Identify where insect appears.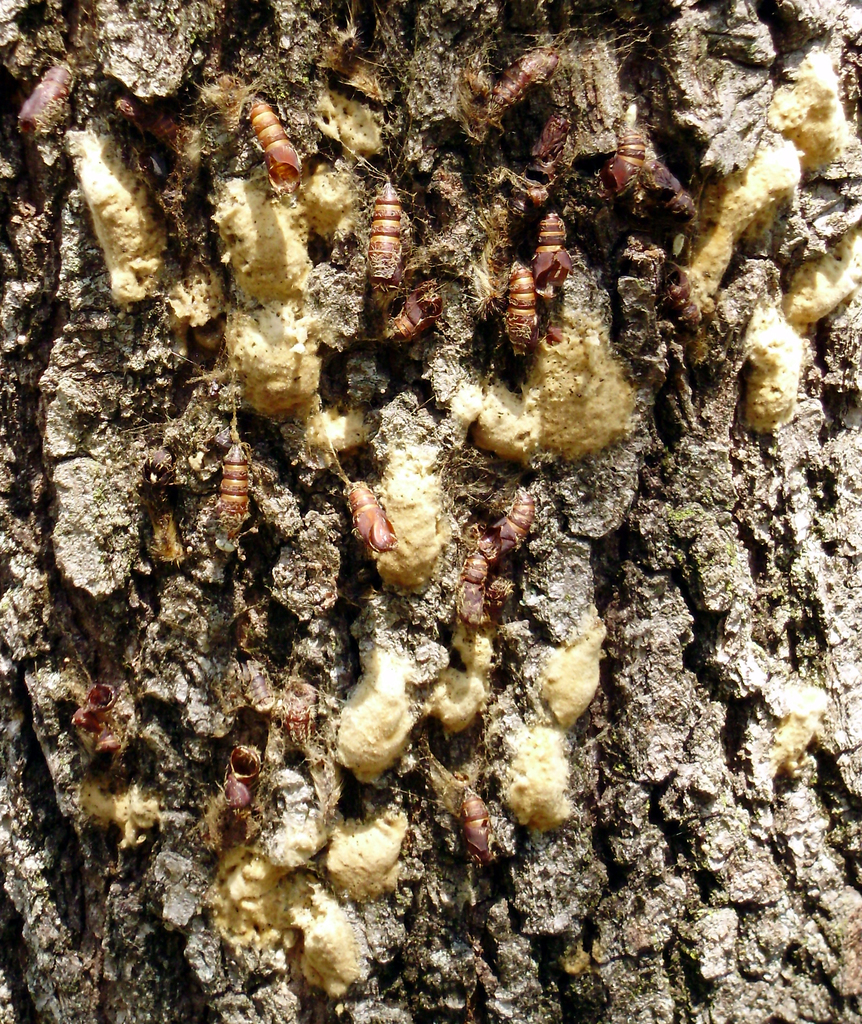
Appears at rect(489, 46, 553, 119).
